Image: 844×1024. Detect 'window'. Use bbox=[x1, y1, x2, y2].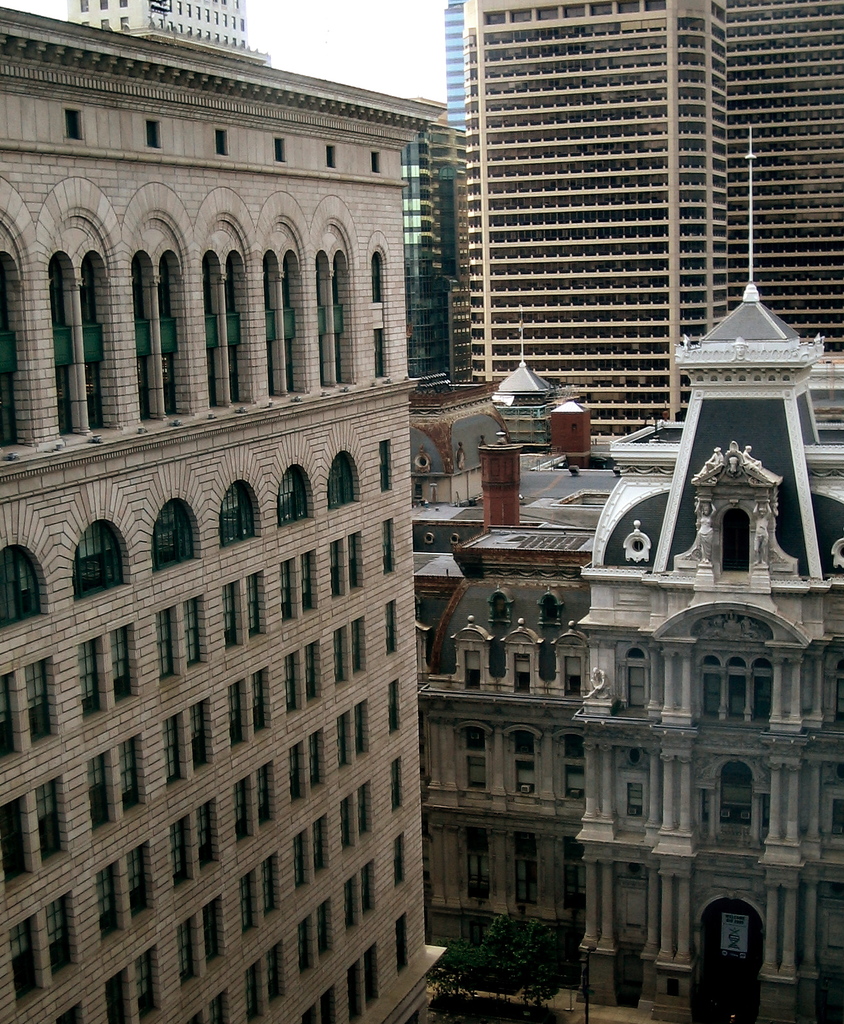
bbox=[231, 34, 240, 48].
